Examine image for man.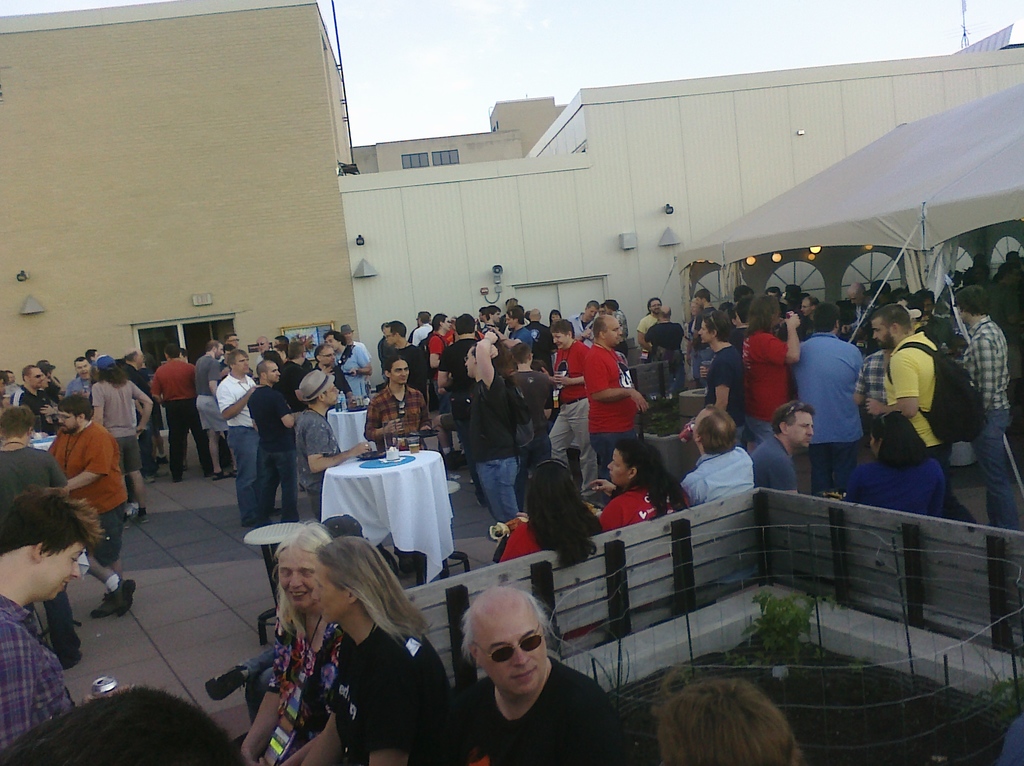
Examination result: x1=691, y1=288, x2=724, y2=388.
